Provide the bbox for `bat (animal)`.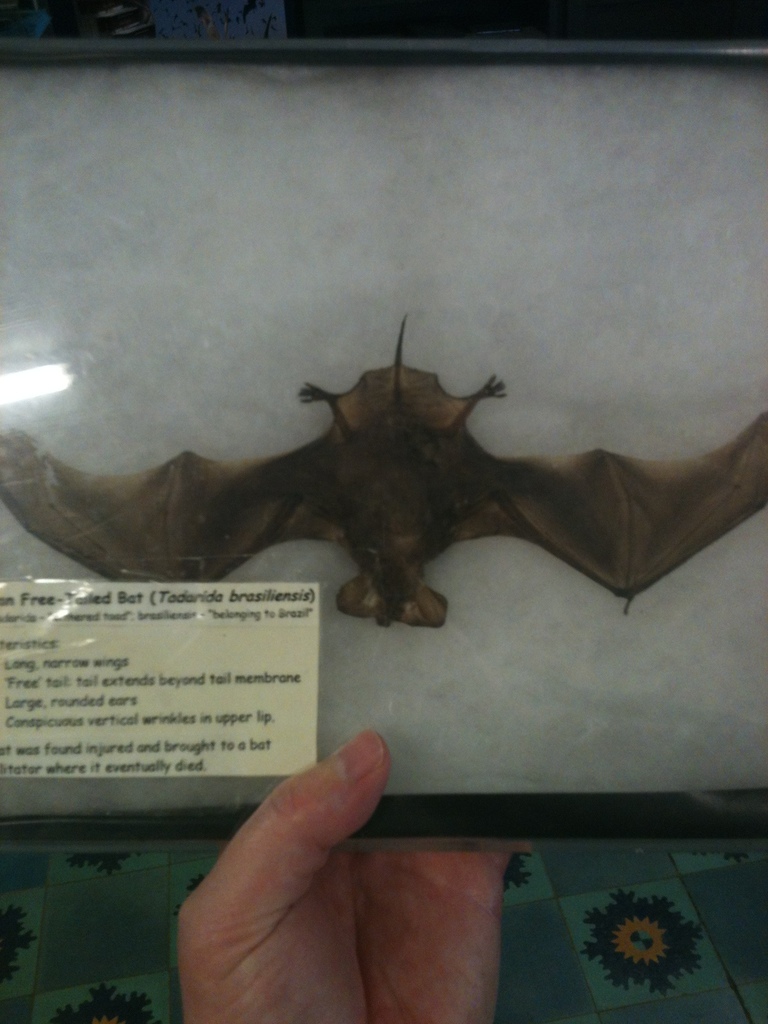
bbox=(0, 310, 767, 634).
